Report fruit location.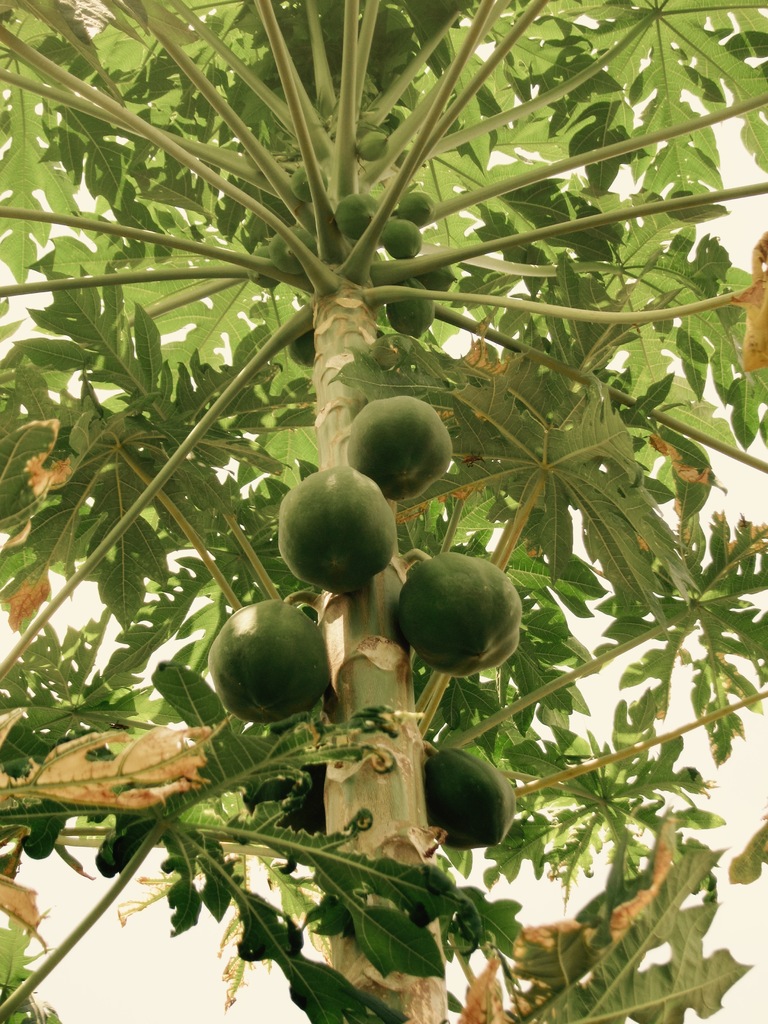
Report: crop(355, 123, 390, 163).
